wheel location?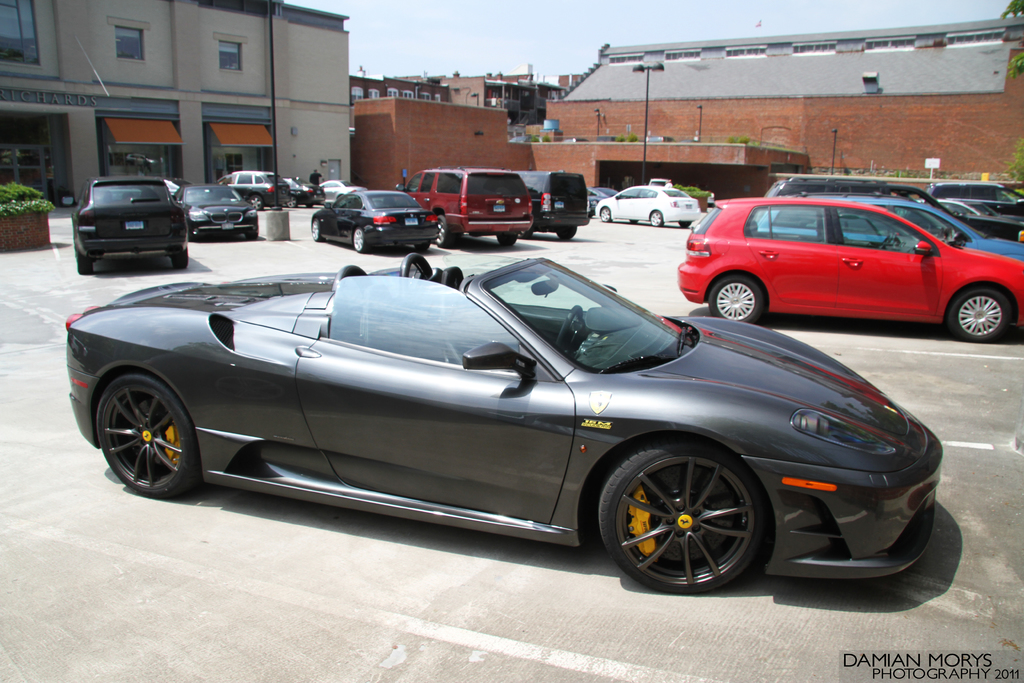
locate(649, 210, 666, 224)
